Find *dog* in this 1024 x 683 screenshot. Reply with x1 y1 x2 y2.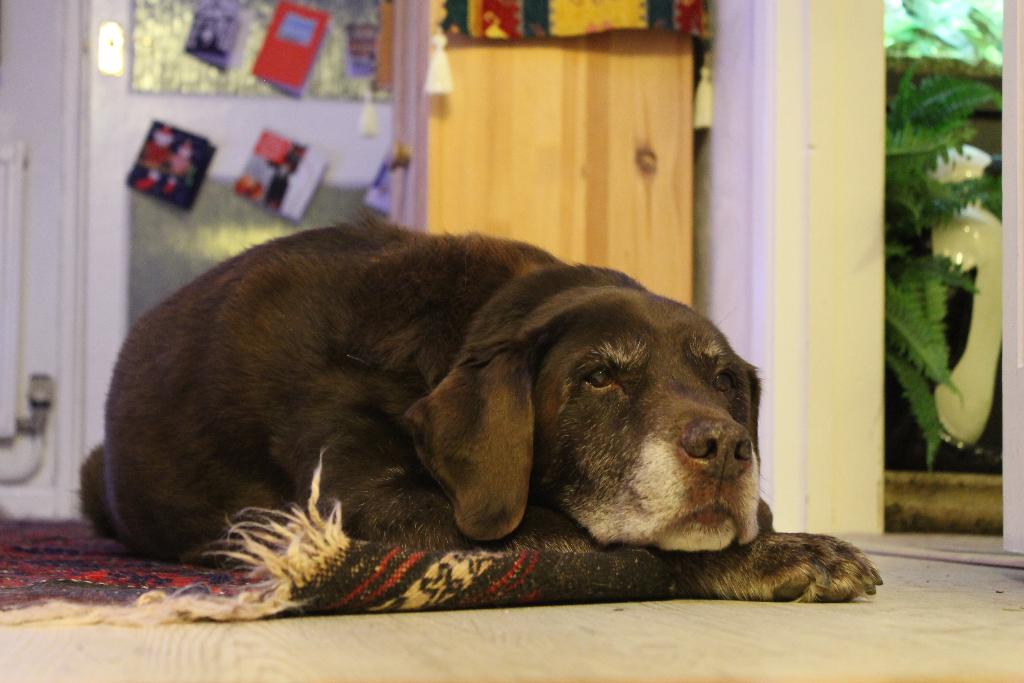
75 207 884 604.
